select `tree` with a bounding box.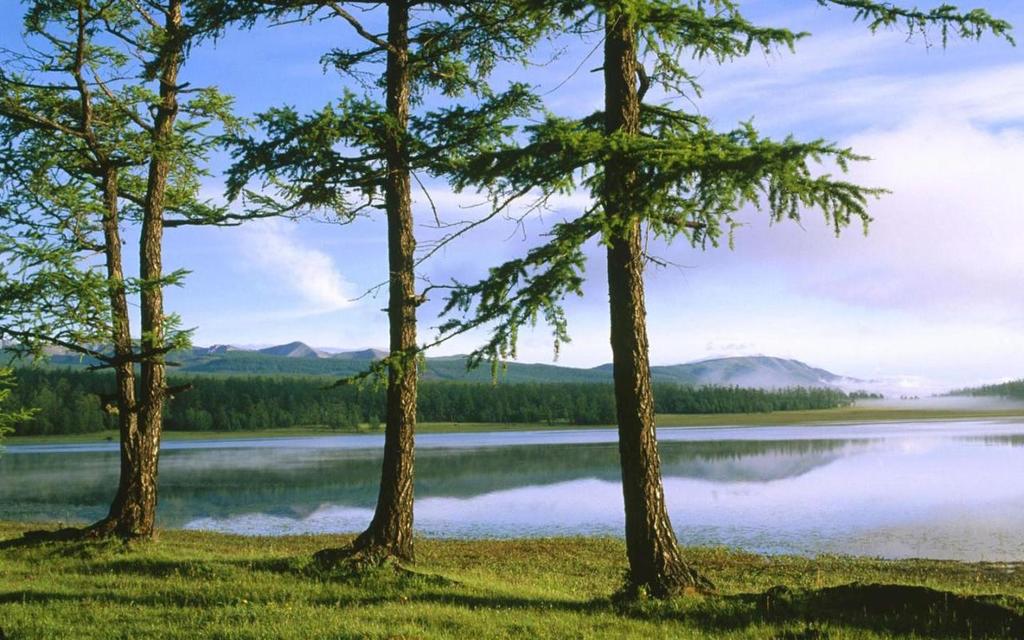
Rect(42, 0, 387, 544).
